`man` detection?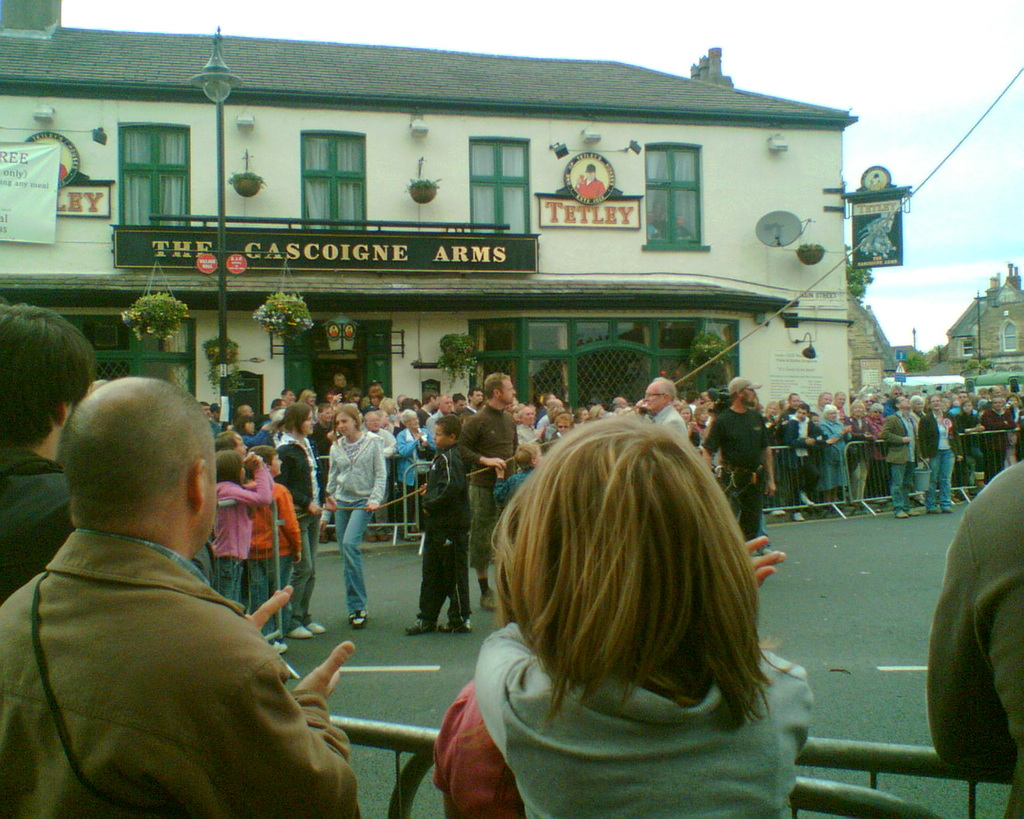
bbox=(856, 394, 874, 414)
